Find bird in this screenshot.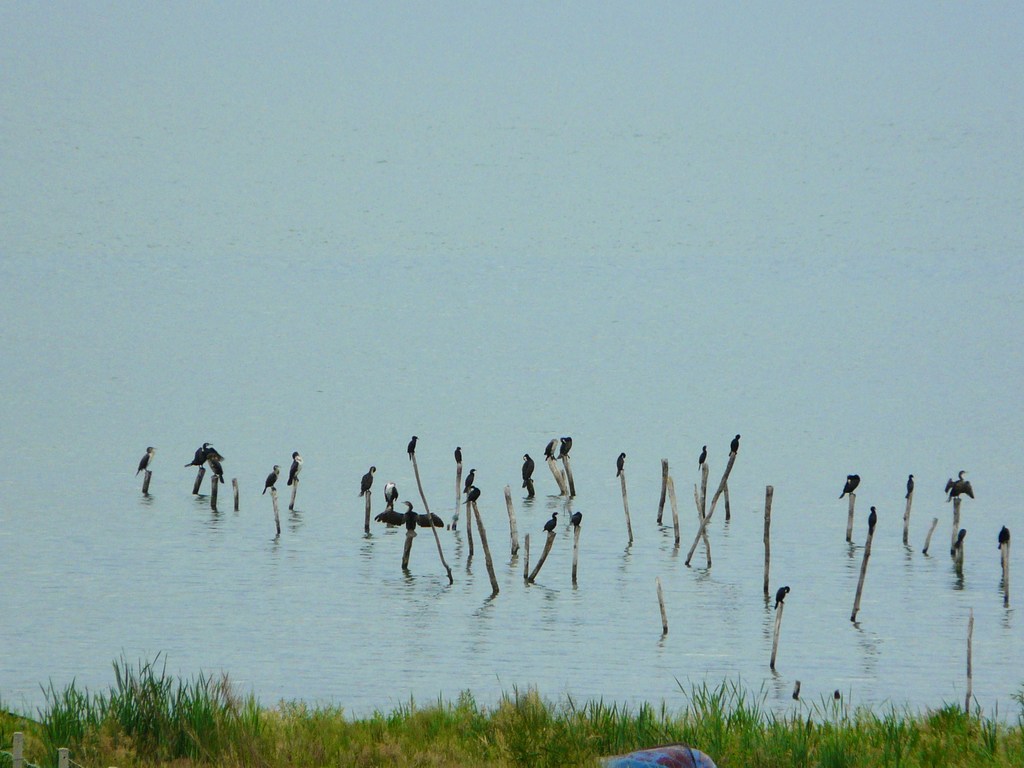
The bounding box for bird is region(538, 512, 557, 536).
